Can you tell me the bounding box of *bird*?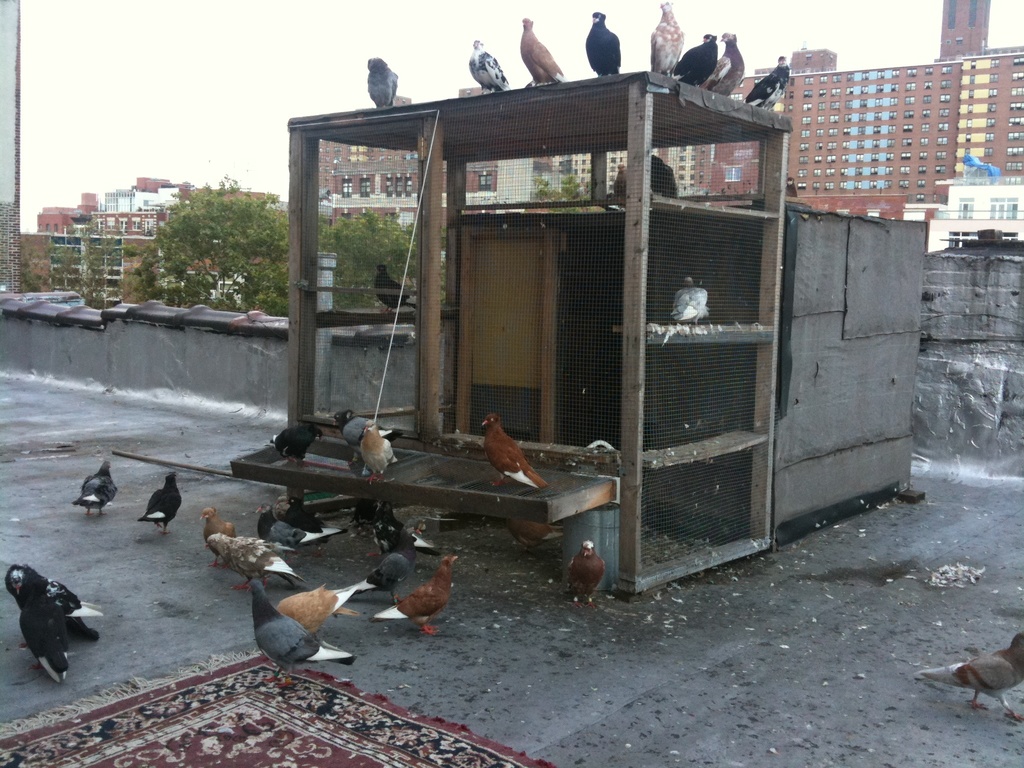
<box>265,495,333,543</box>.
